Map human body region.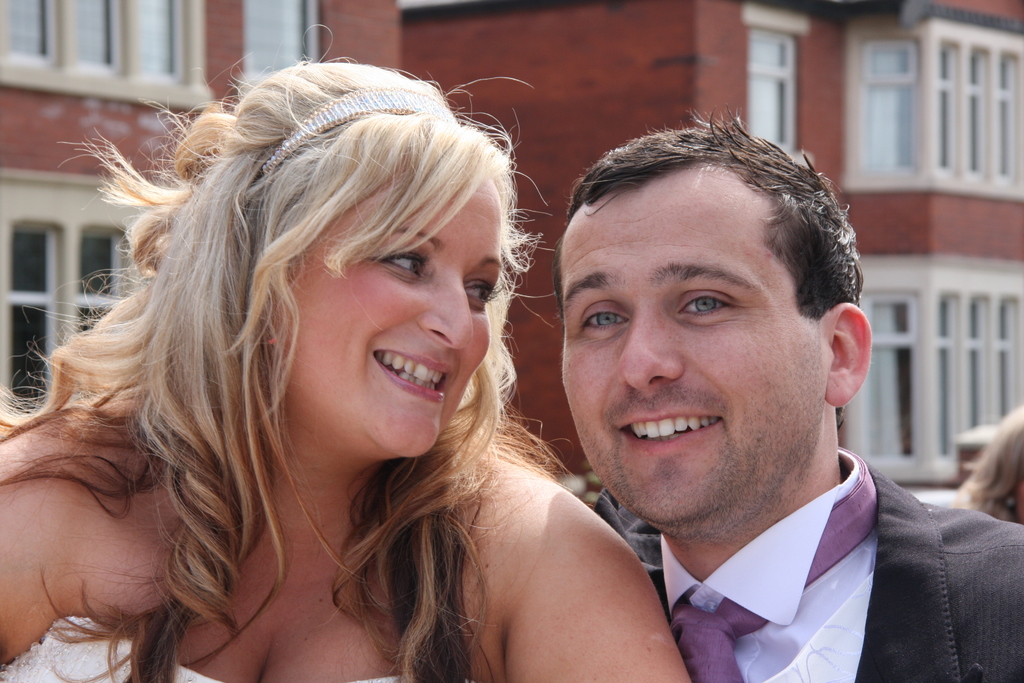
Mapped to region(564, 110, 1020, 682).
